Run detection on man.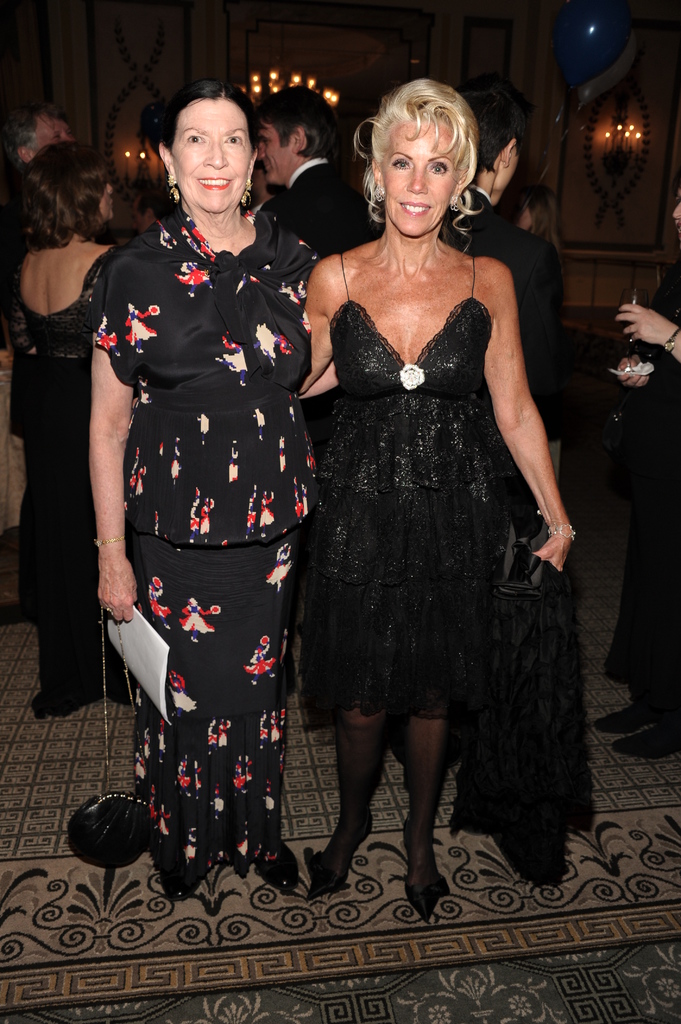
Result: [x1=402, y1=76, x2=570, y2=793].
